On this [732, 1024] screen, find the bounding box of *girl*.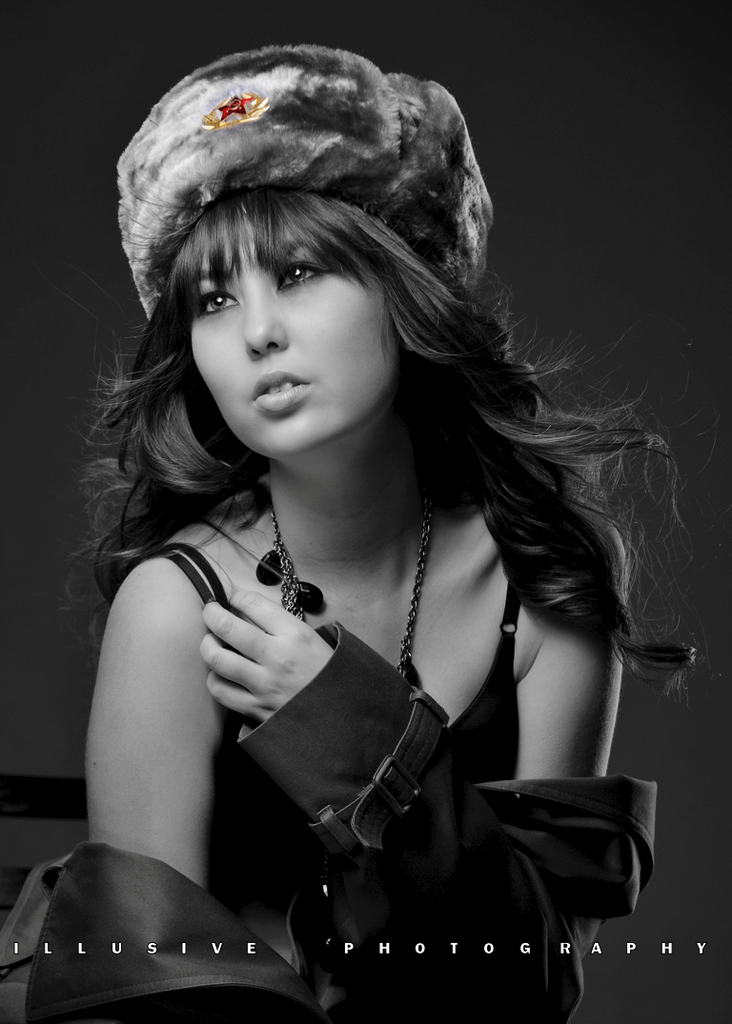
Bounding box: bbox=(0, 45, 707, 1023).
